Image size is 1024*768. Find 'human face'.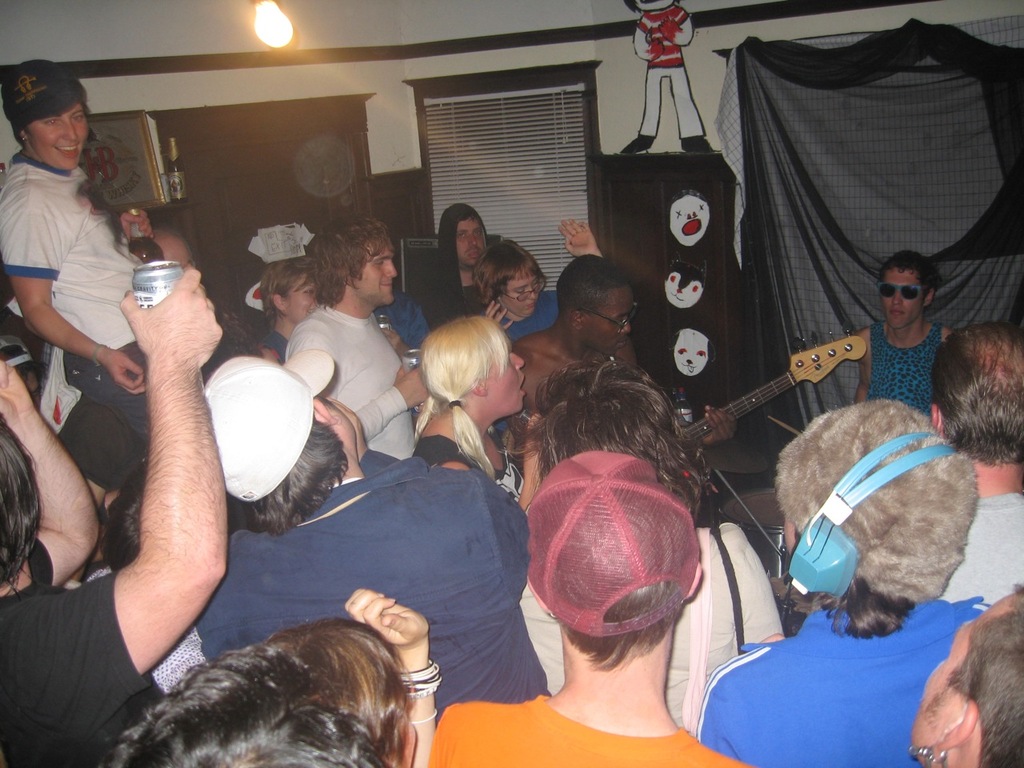
582:288:634:358.
